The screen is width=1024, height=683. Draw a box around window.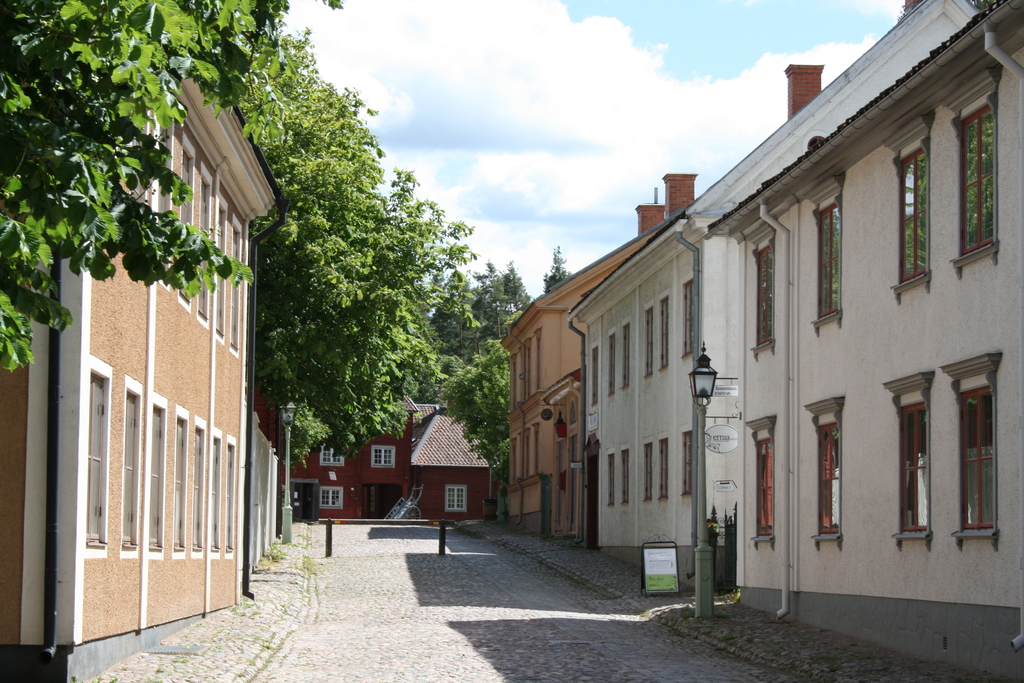
880/106/935/304.
